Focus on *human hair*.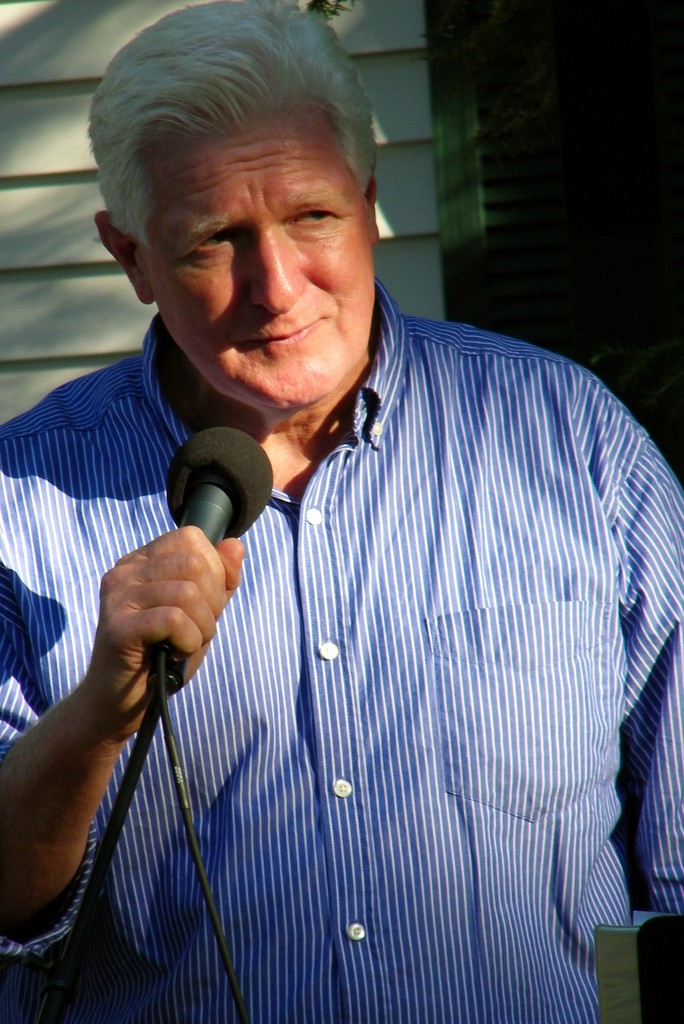
Focused at rect(107, 11, 395, 334).
